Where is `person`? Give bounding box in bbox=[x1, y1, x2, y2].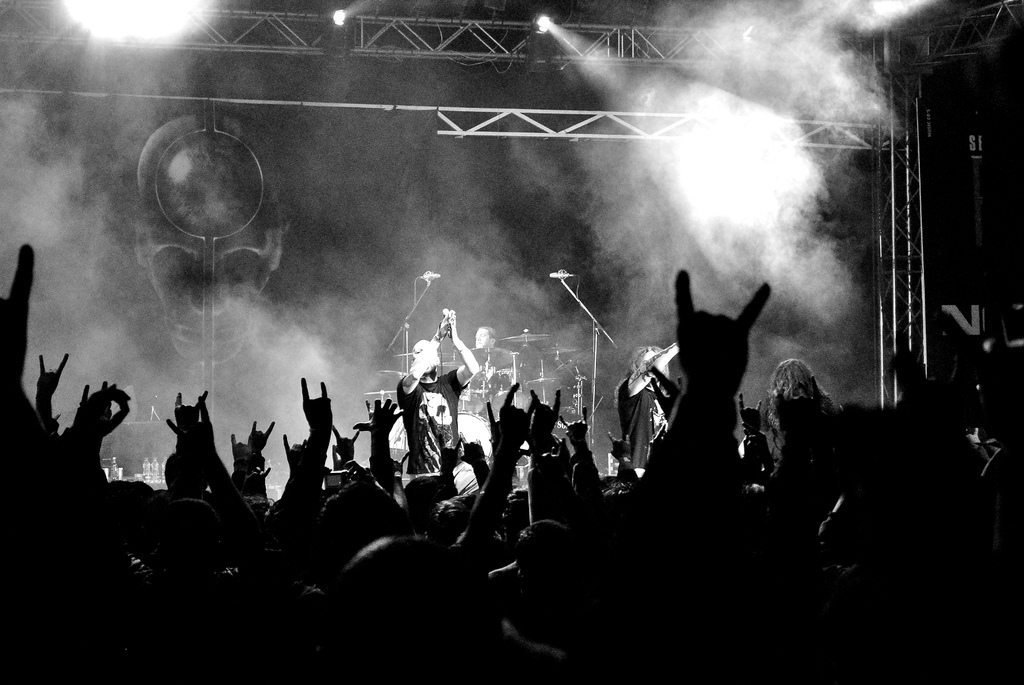
bbox=[611, 336, 687, 487].
